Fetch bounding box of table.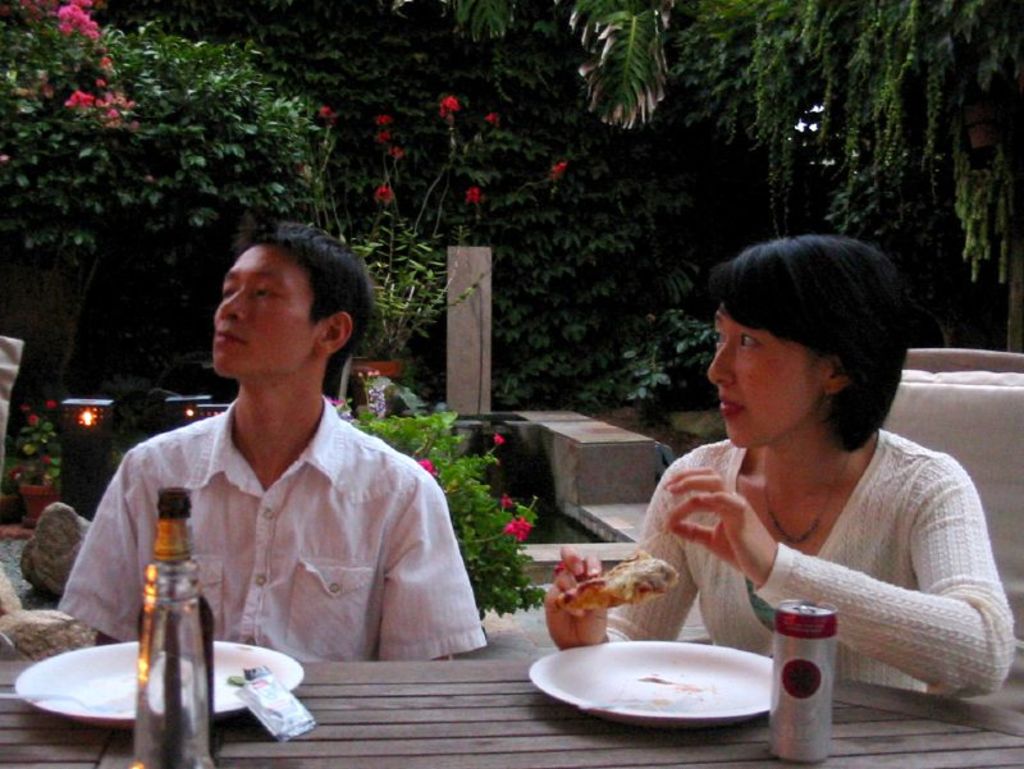
Bbox: locate(0, 660, 1023, 768).
